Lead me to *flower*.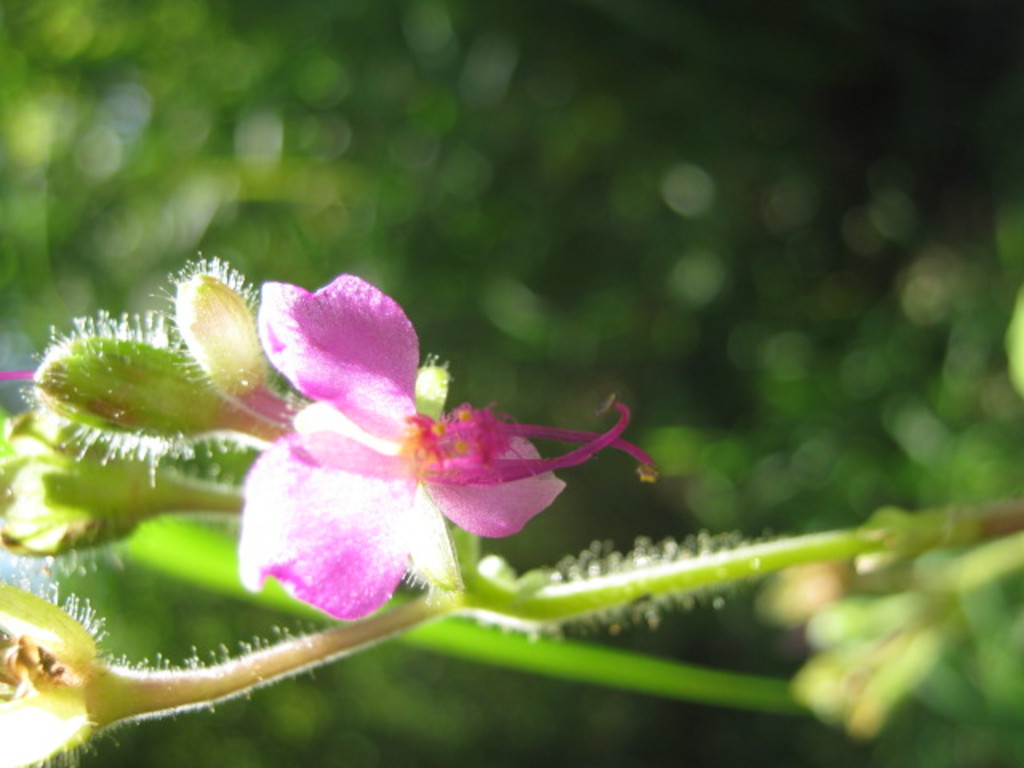
Lead to x1=0, y1=416, x2=182, y2=566.
